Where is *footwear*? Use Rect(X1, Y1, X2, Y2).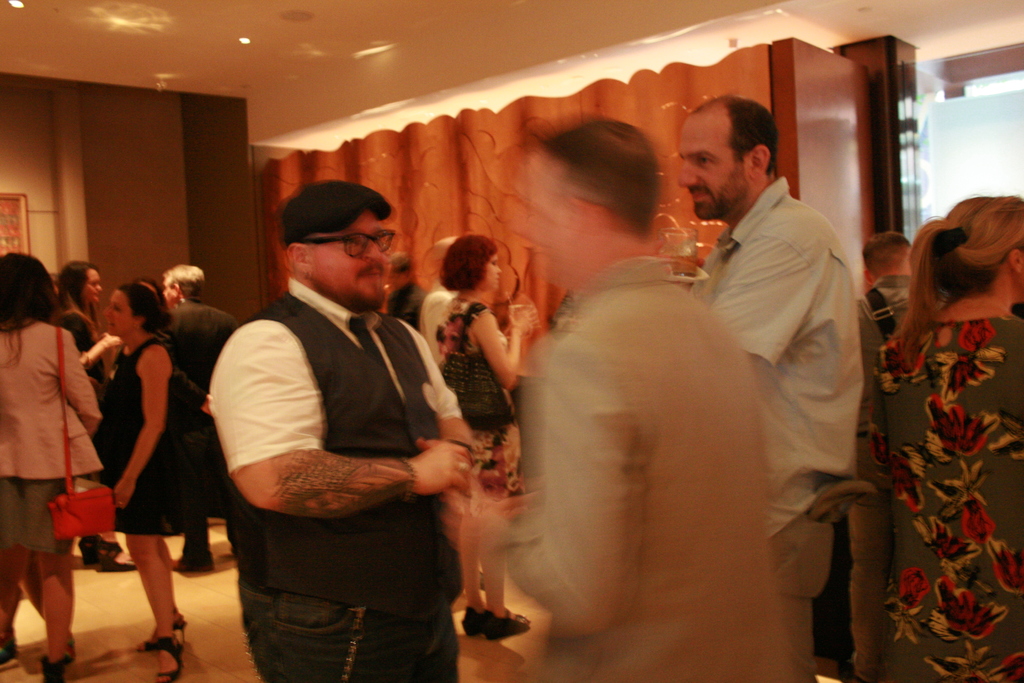
Rect(0, 630, 20, 674).
